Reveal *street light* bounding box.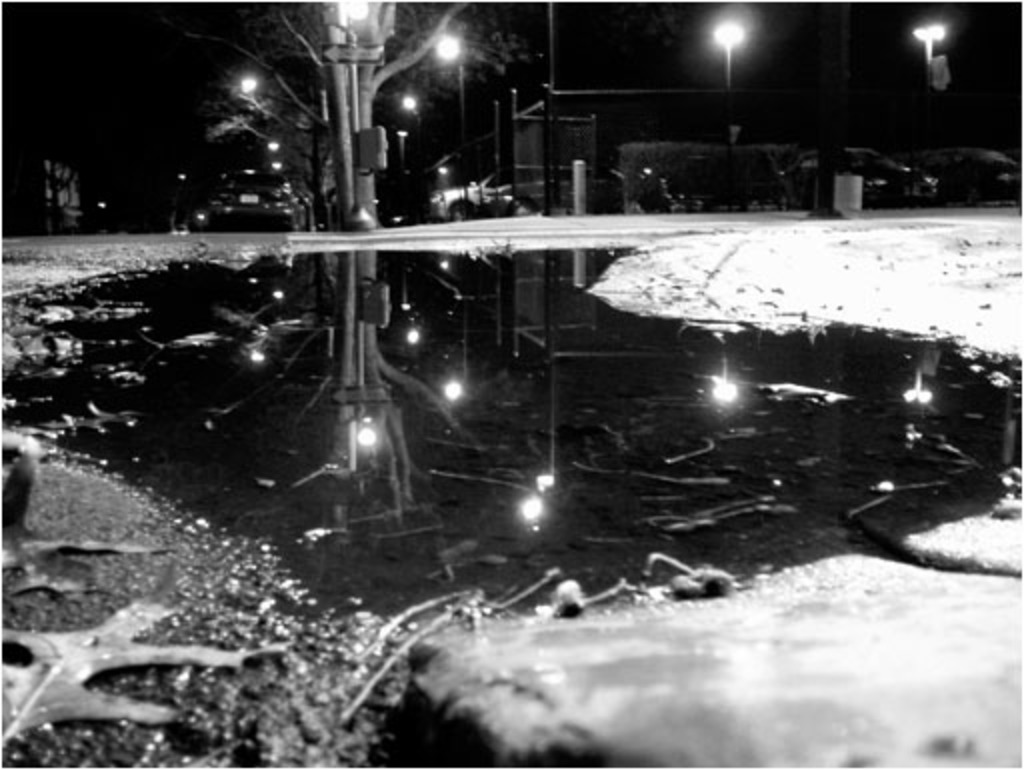
Revealed: <box>430,34,462,68</box>.
